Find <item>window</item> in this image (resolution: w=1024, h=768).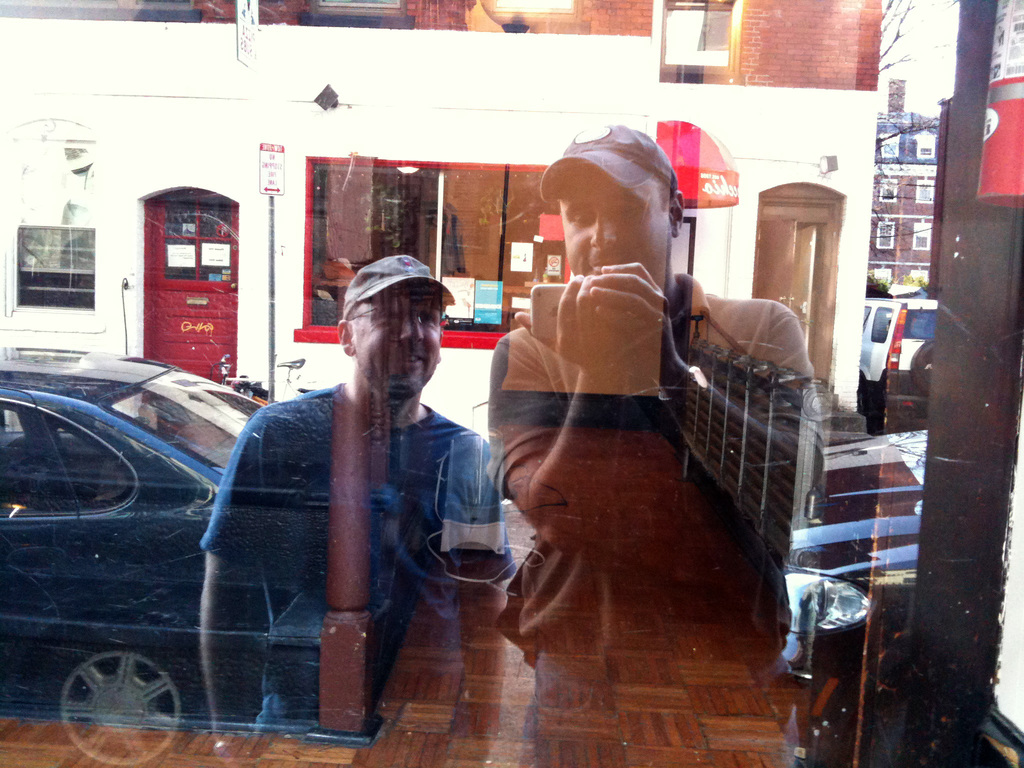
detection(292, 148, 626, 359).
